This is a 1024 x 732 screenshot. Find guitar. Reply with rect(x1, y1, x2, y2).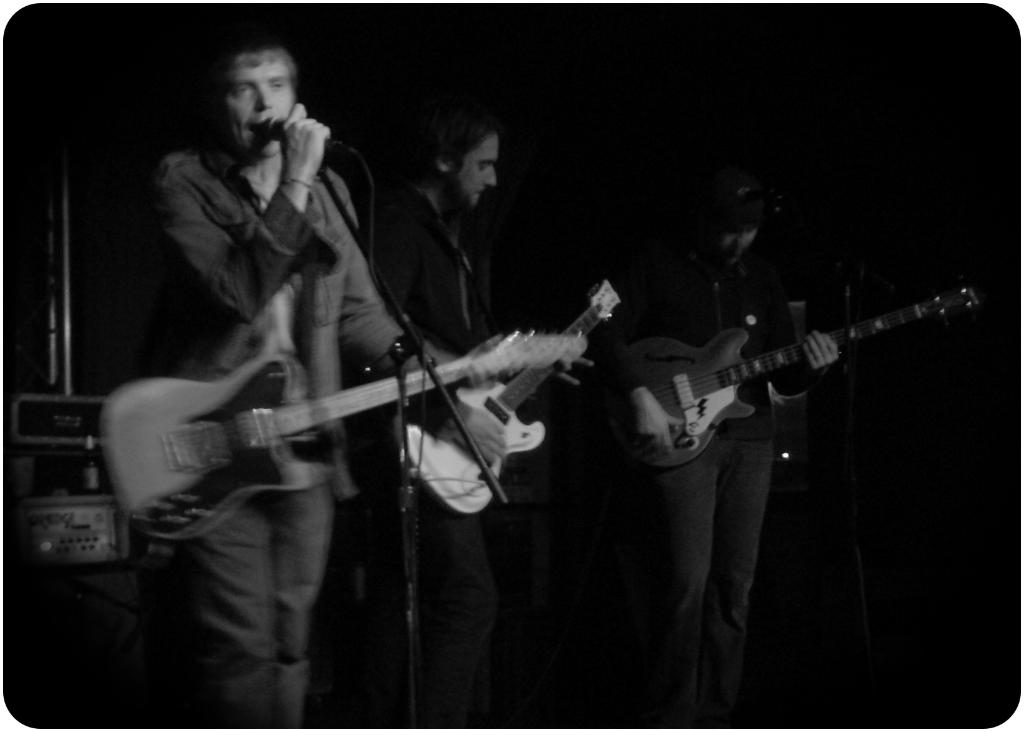
rect(607, 273, 972, 482).
